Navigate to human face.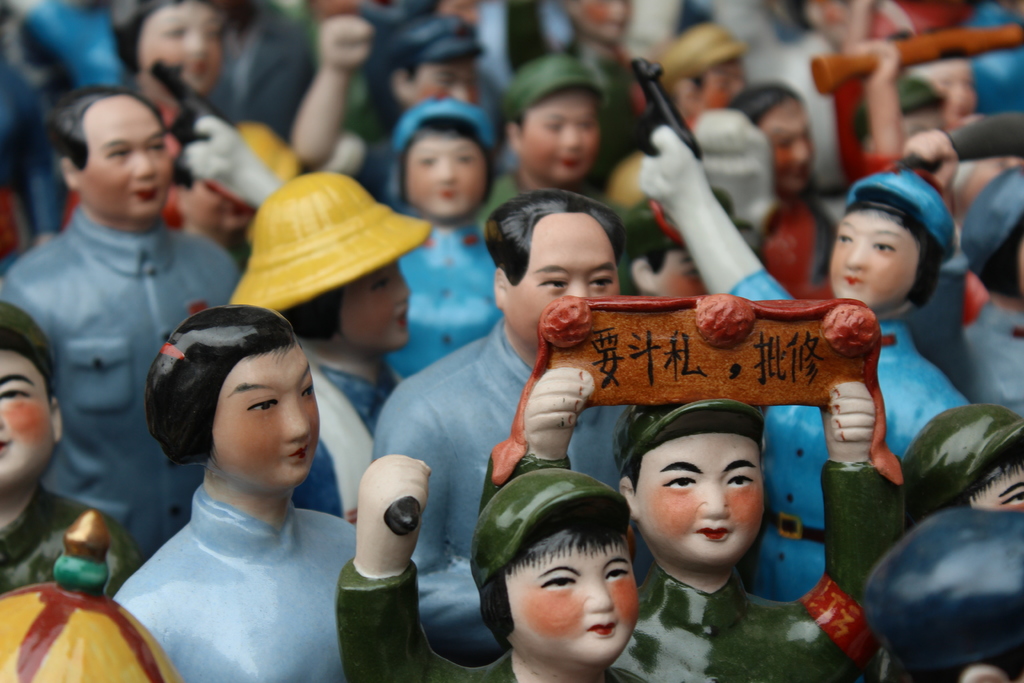
Navigation target: (left=509, top=236, right=621, bottom=344).
